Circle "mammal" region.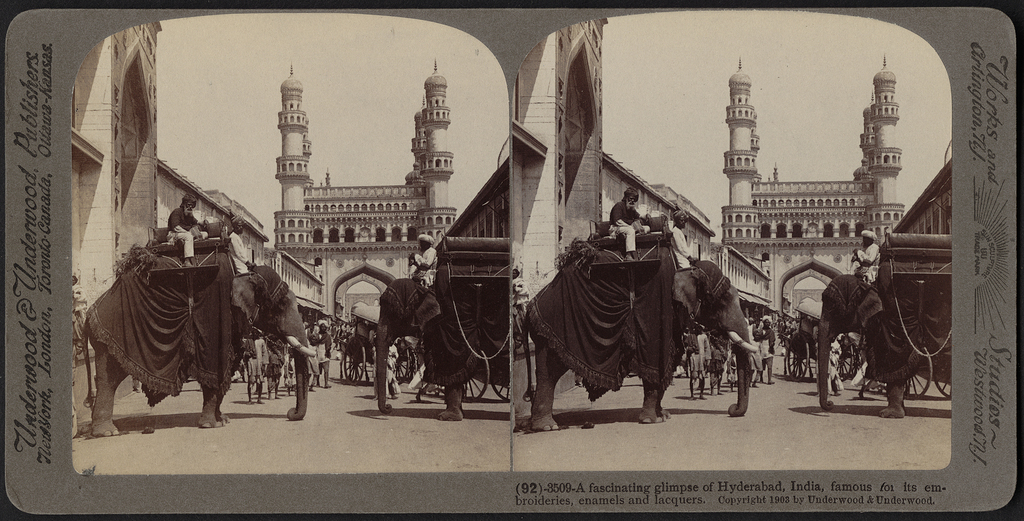
Region: <box>373,274,511,424</box>.
